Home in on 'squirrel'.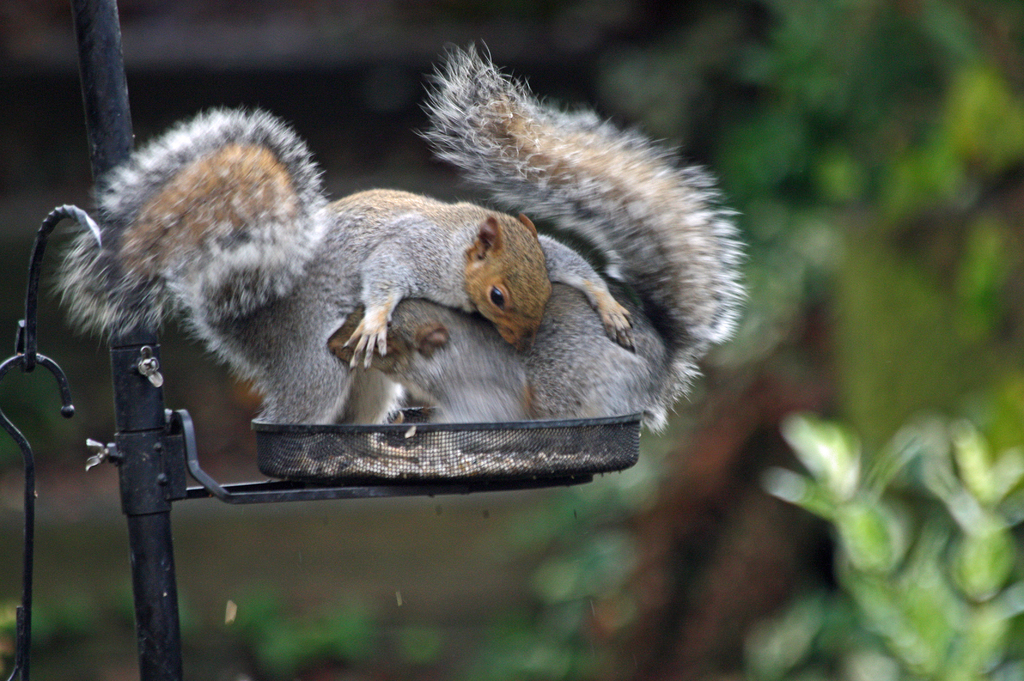
Homed in at box=[332, 40, 750, 467].
